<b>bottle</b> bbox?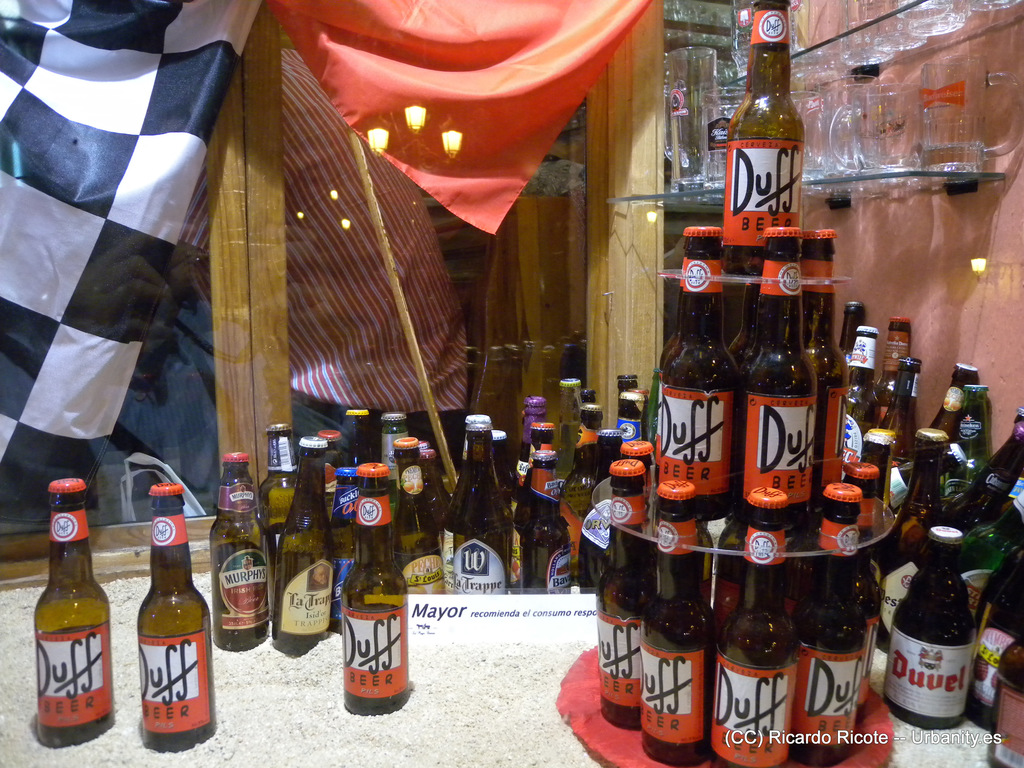
left=207, top=449, right=270, bottom=652
